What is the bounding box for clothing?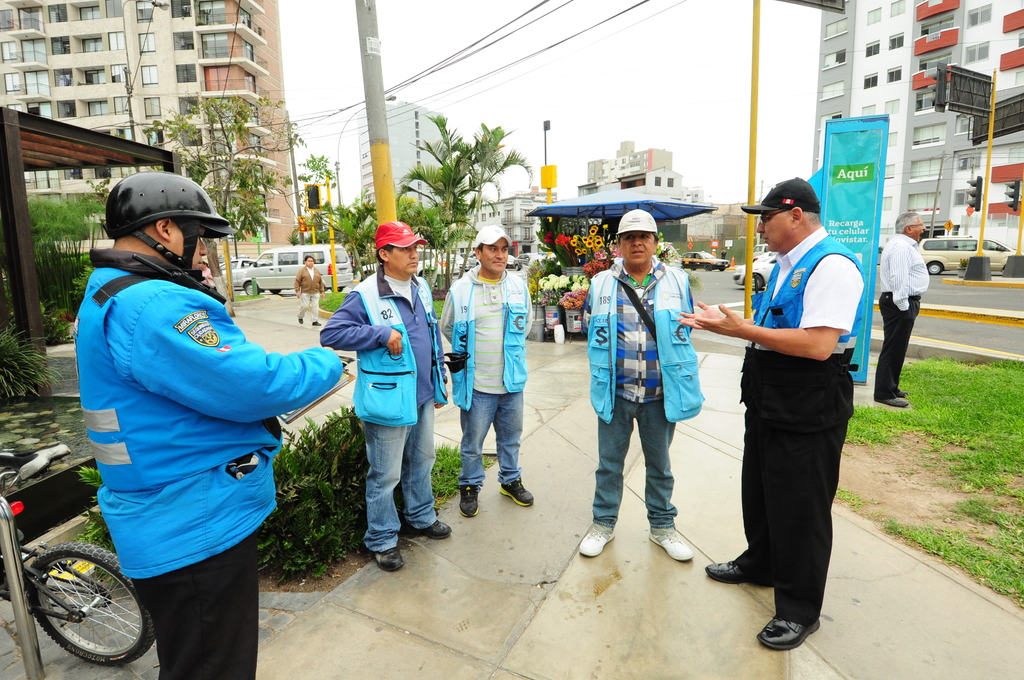
[876, 231, 929, 405].
